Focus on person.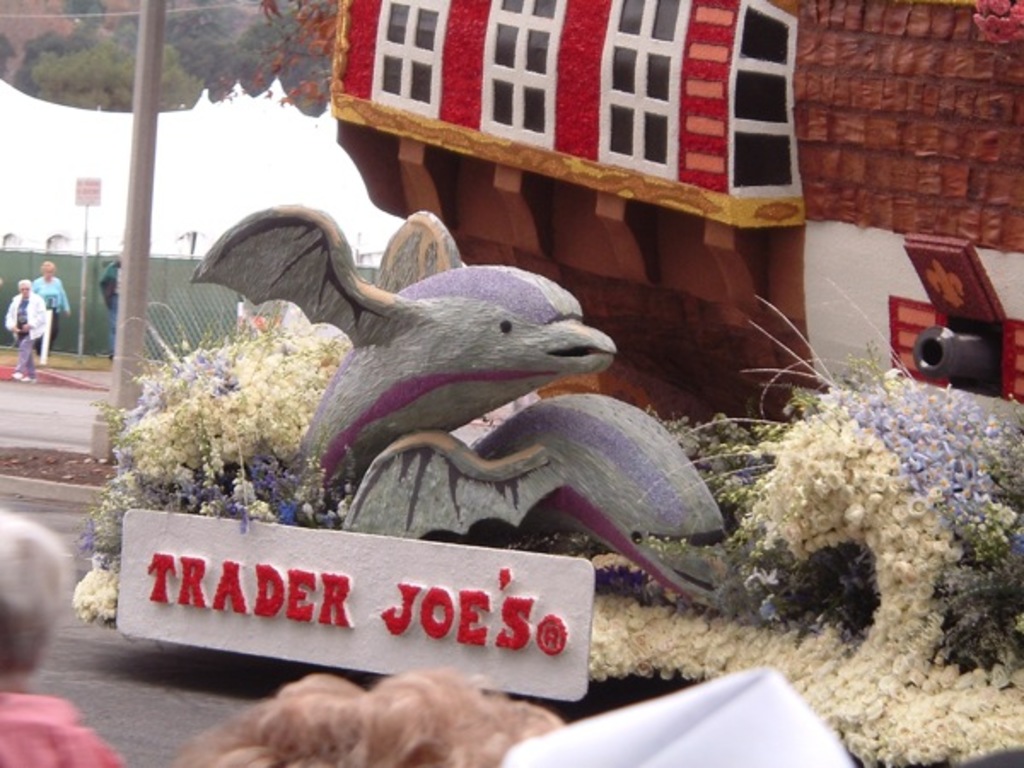
Focused at <region>24, 258, 68, 352</region>.
